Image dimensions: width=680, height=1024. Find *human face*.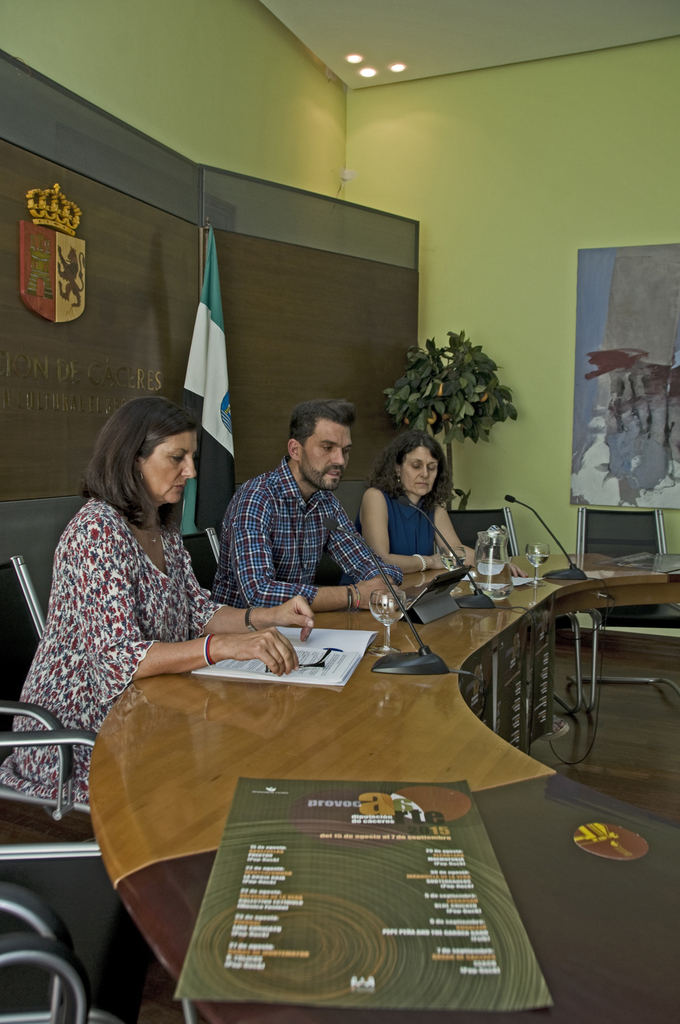
{"left": 402, "top": 448, "right": 437, "bottom": 492}.
